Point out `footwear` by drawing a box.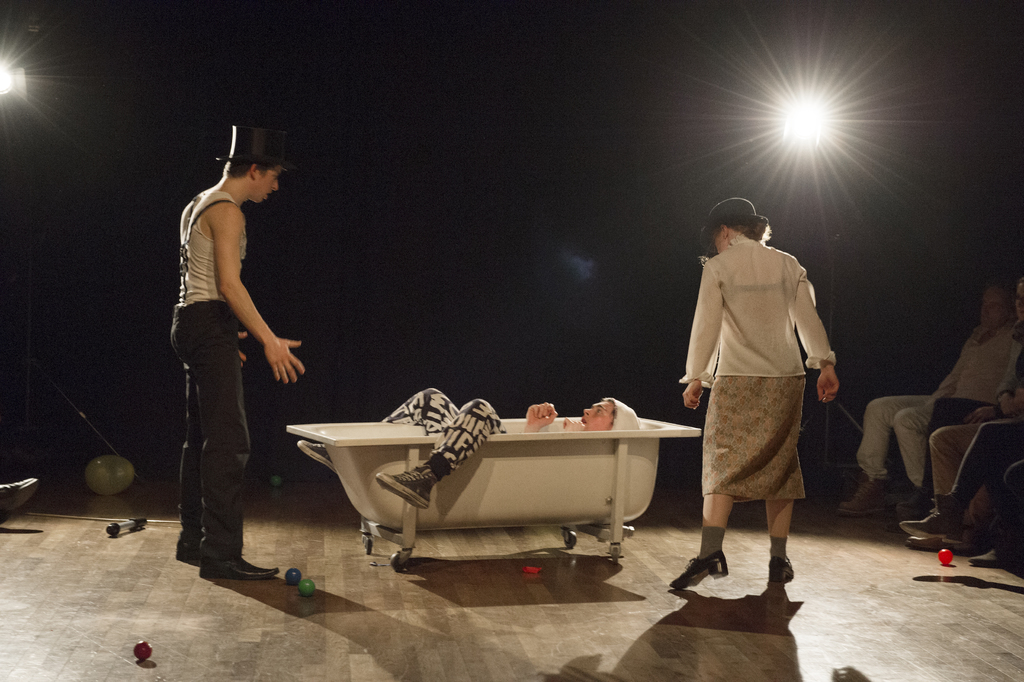
893,531,952,560.
